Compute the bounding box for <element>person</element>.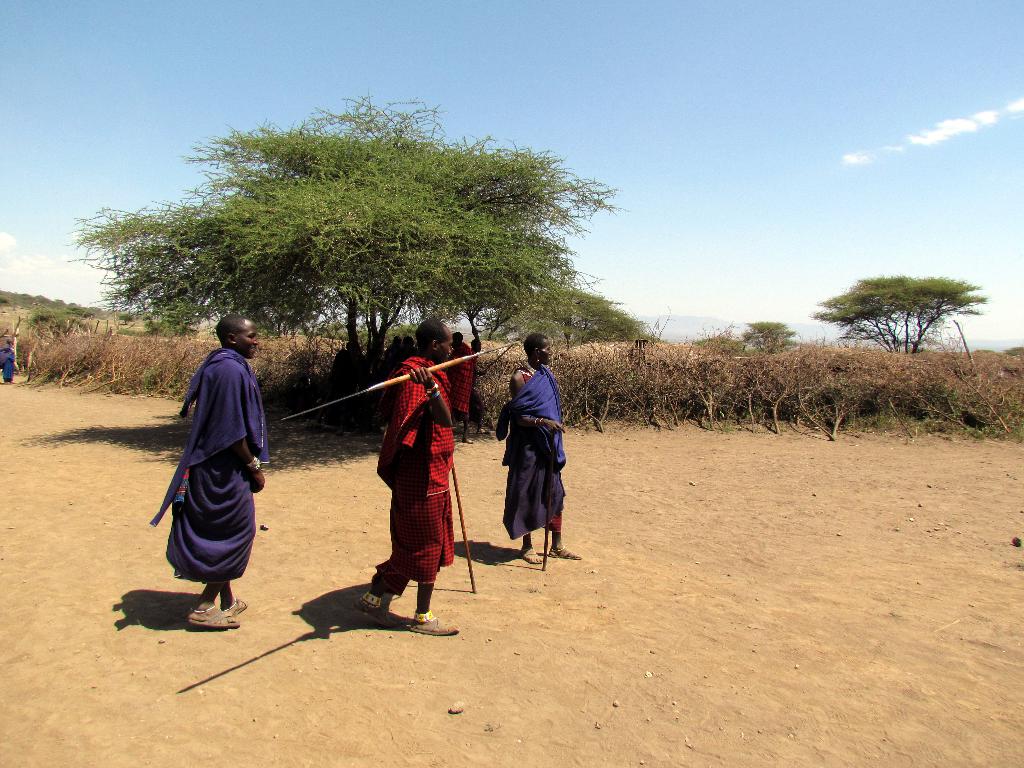
<box>450,328,487,444</box>.
